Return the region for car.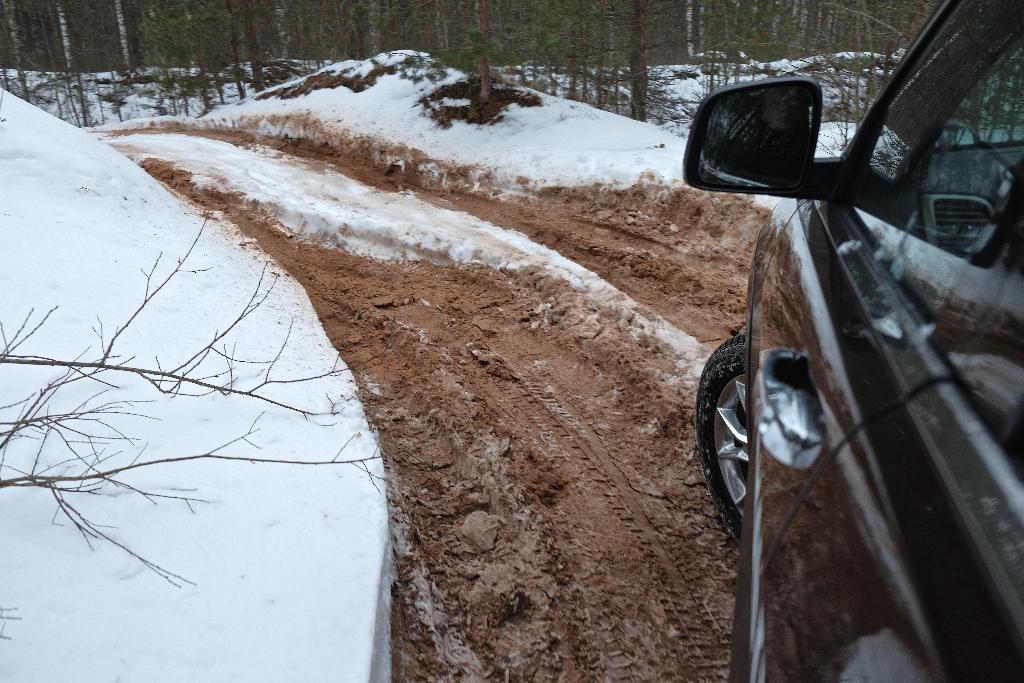
region(589, 60, 993, 662).
